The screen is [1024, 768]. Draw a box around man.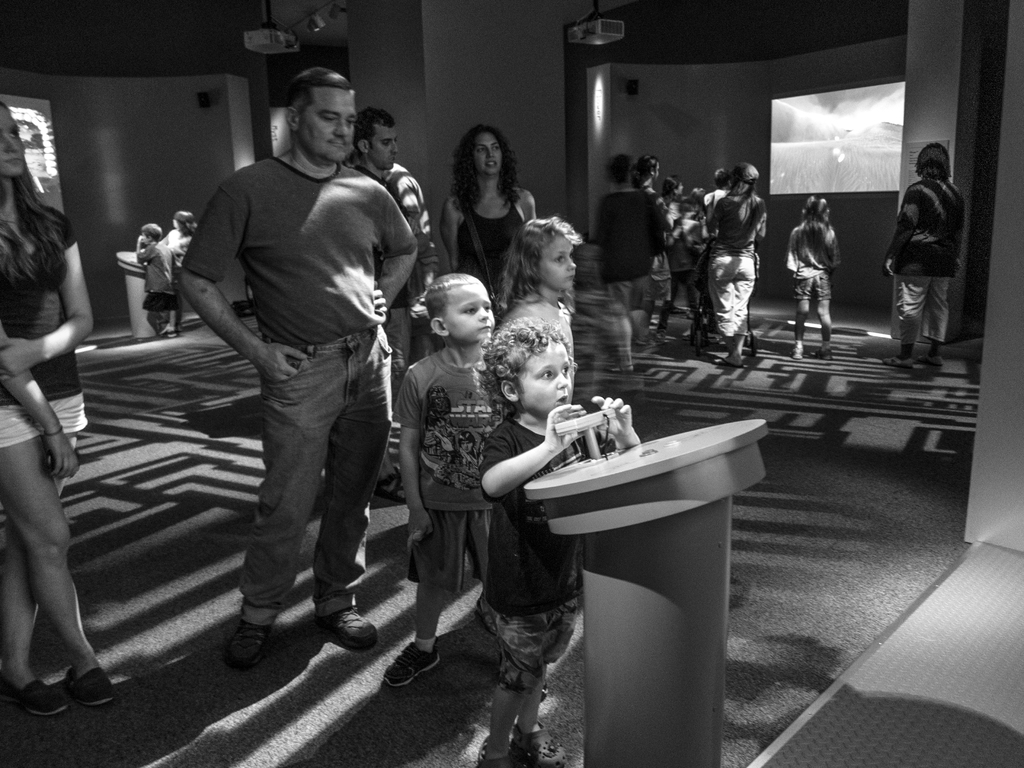
(x1=382, y1=161, x2=429, y2=342).
